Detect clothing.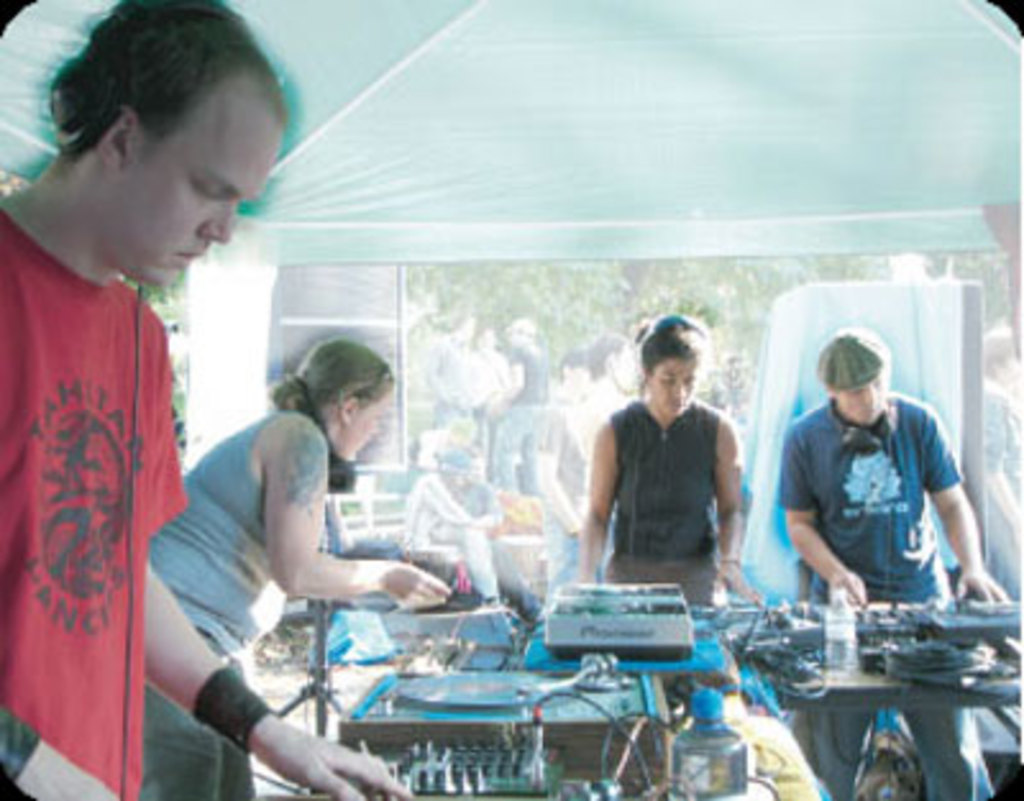
Detected at l=778, t=389, r=1006, b=798.
